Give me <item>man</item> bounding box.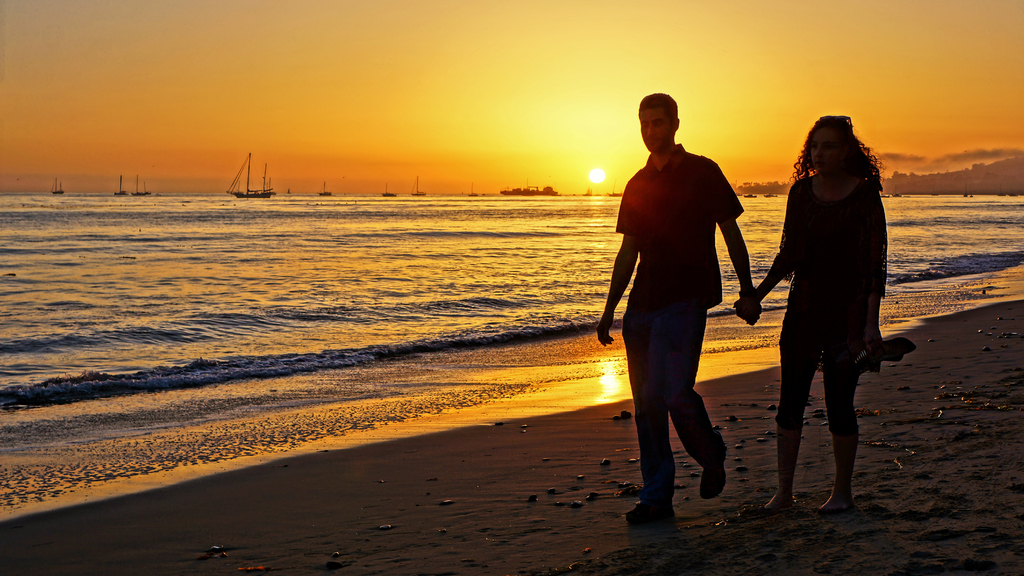
l=595, t=92, r=762, b=519.
